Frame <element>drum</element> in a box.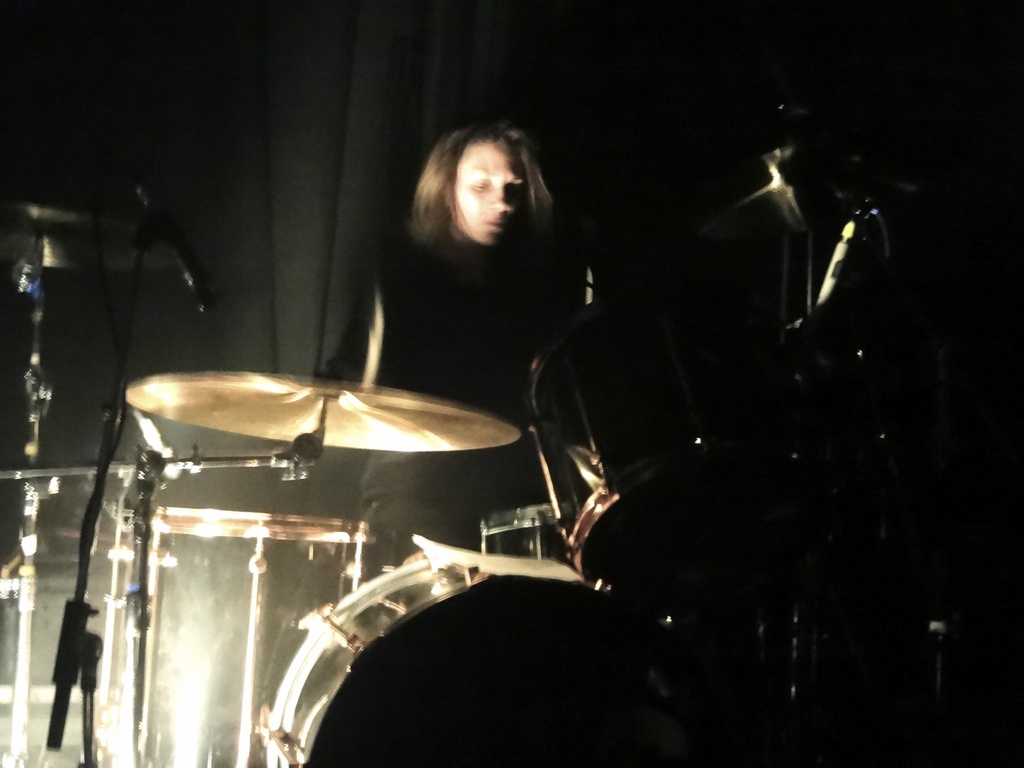
0:529:127:767.
